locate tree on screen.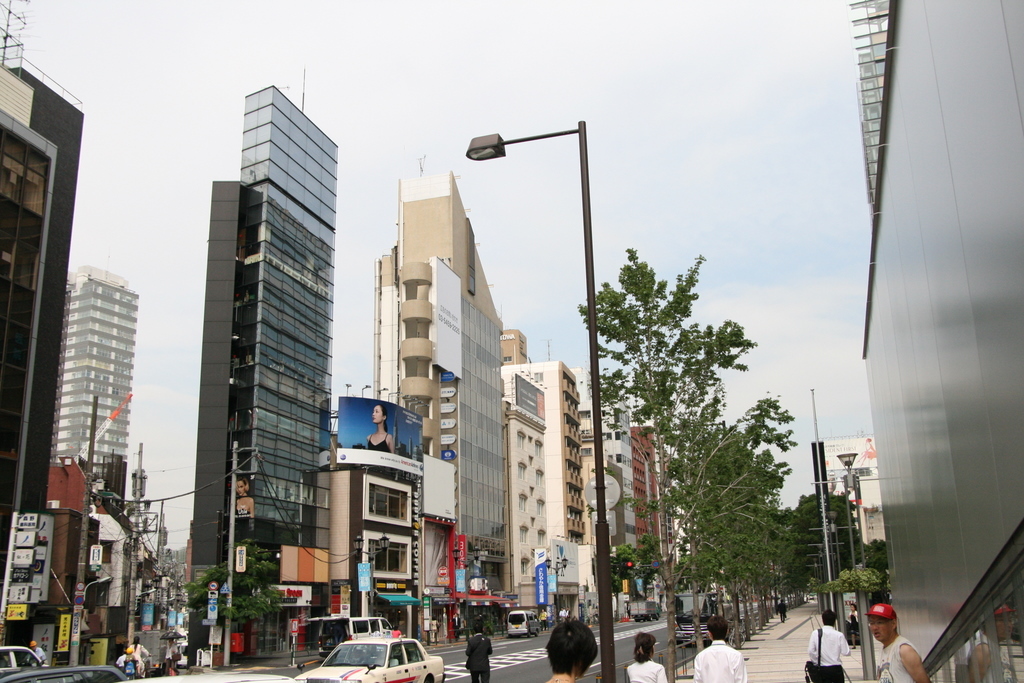
On screen at 788,490,860,594.
